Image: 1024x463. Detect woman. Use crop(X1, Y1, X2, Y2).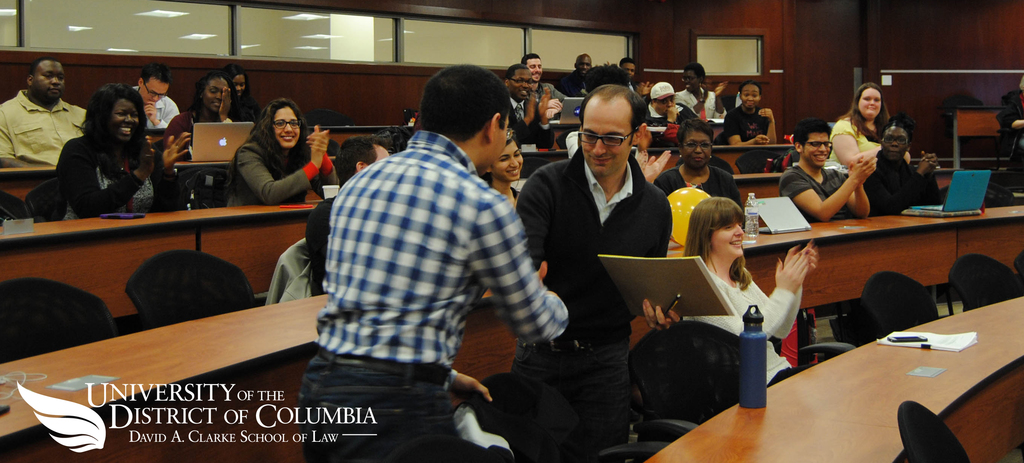
crop(721, 76, 780, 174).
